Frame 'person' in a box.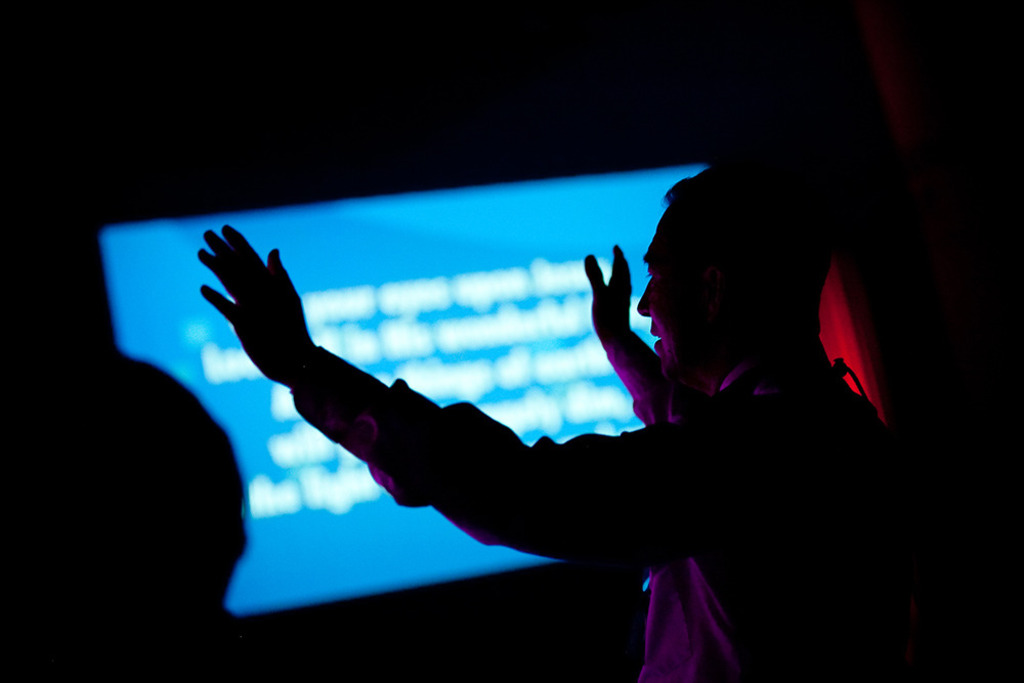
182 147 909 682.
